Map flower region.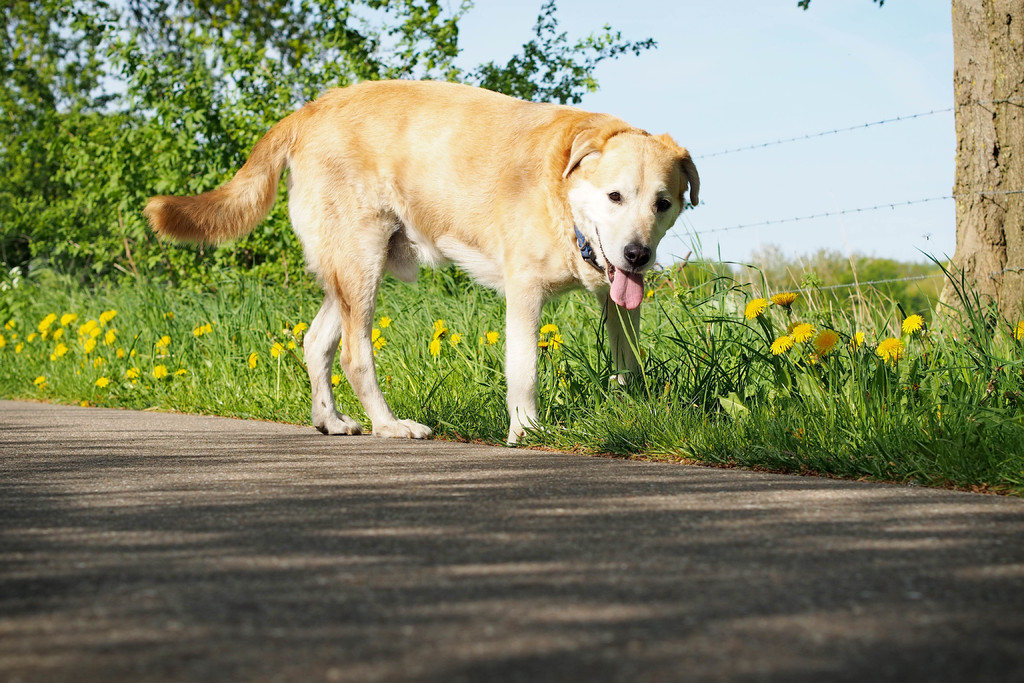
Mapped to crop(813, 325, 830, 361).
